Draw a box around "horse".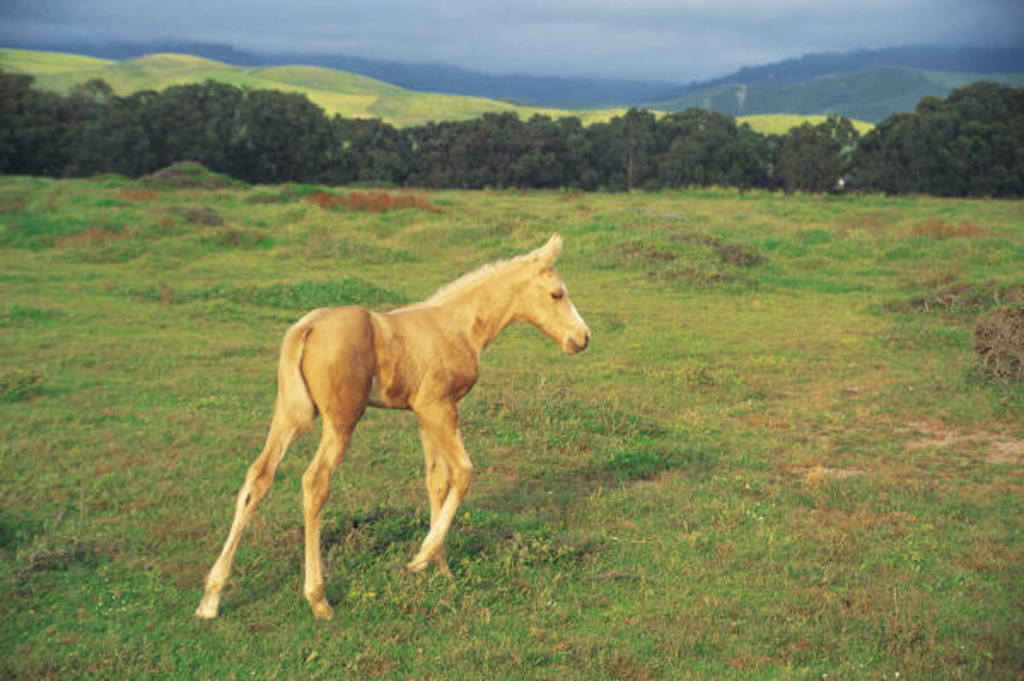
region(193, 230, 594, 621).
